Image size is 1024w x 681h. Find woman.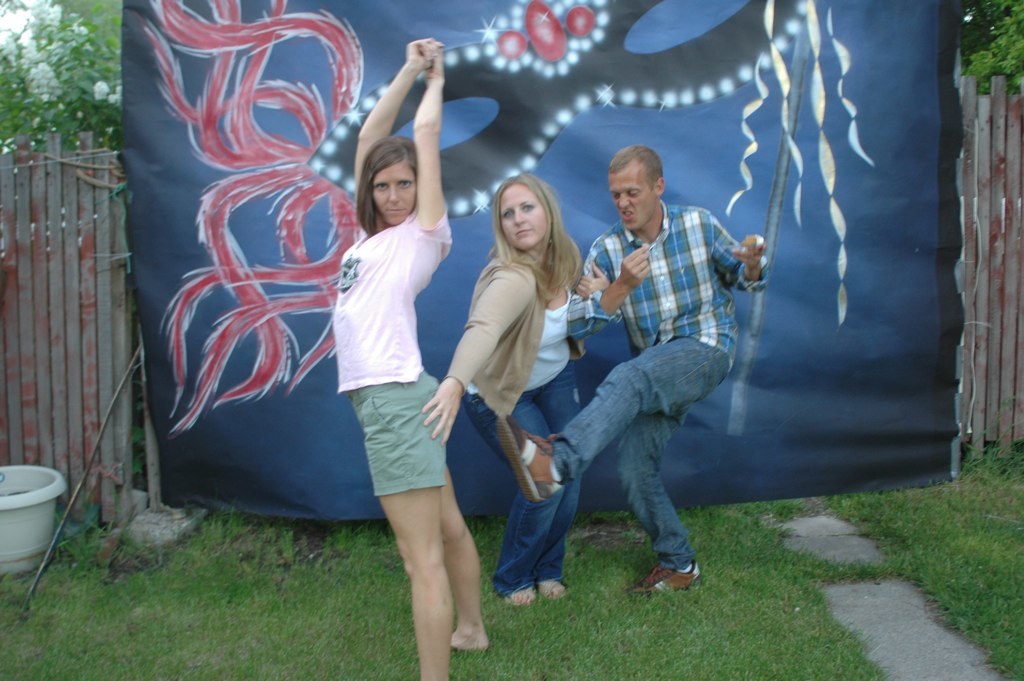
387/176/595/575.
